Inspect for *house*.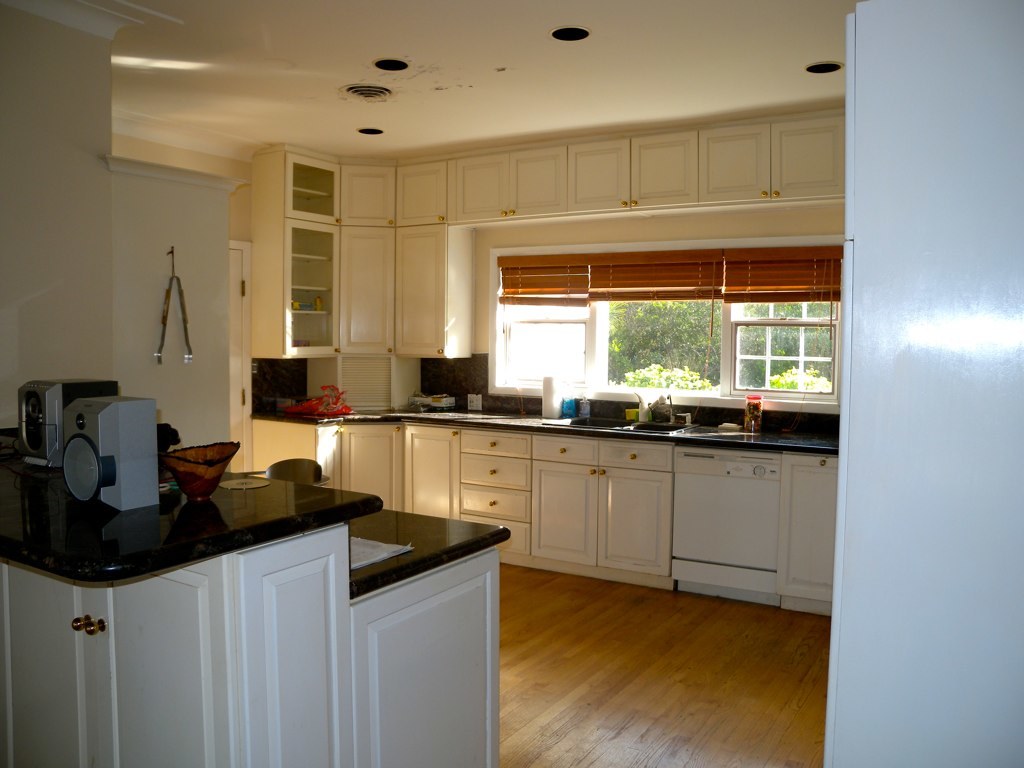
Inspection: bbox(0, 0, 1023, 767).
